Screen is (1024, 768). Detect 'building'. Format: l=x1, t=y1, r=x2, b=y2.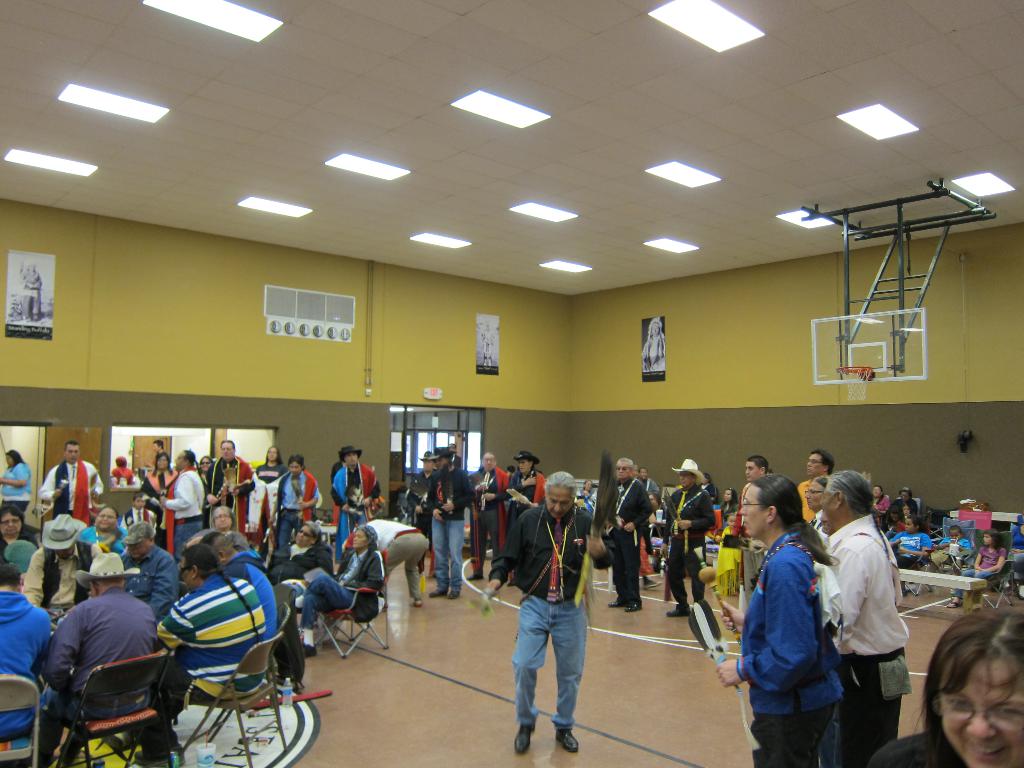
l=1, t=0, r=1023, b=767.
